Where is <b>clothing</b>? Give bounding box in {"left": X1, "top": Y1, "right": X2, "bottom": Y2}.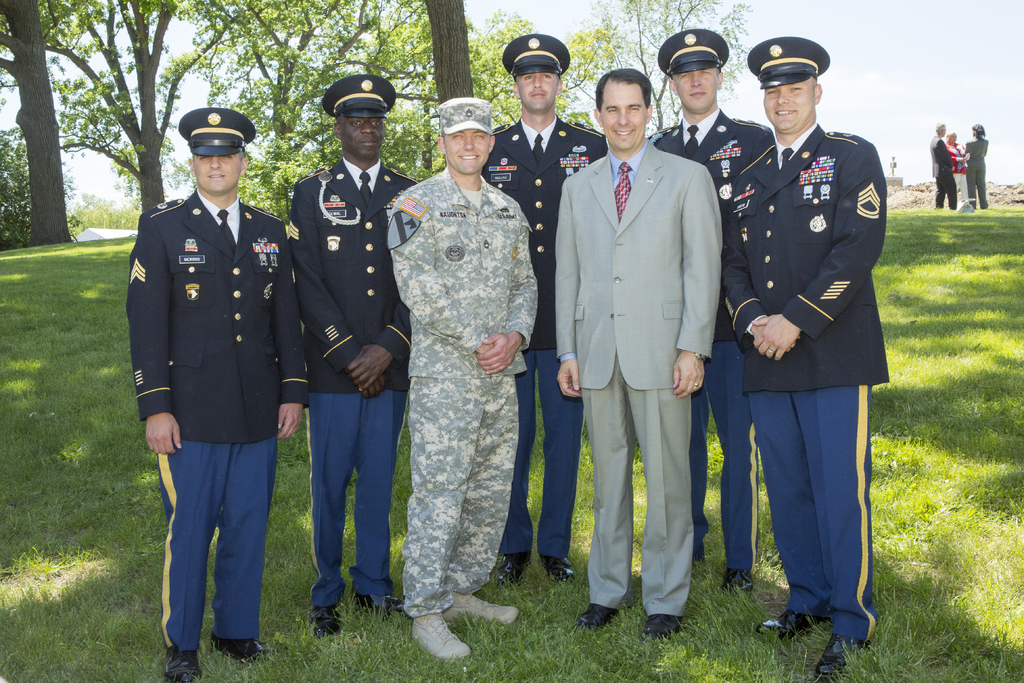
{"left": 289, "top": 152, "right": 413, "bottom": 609}.
